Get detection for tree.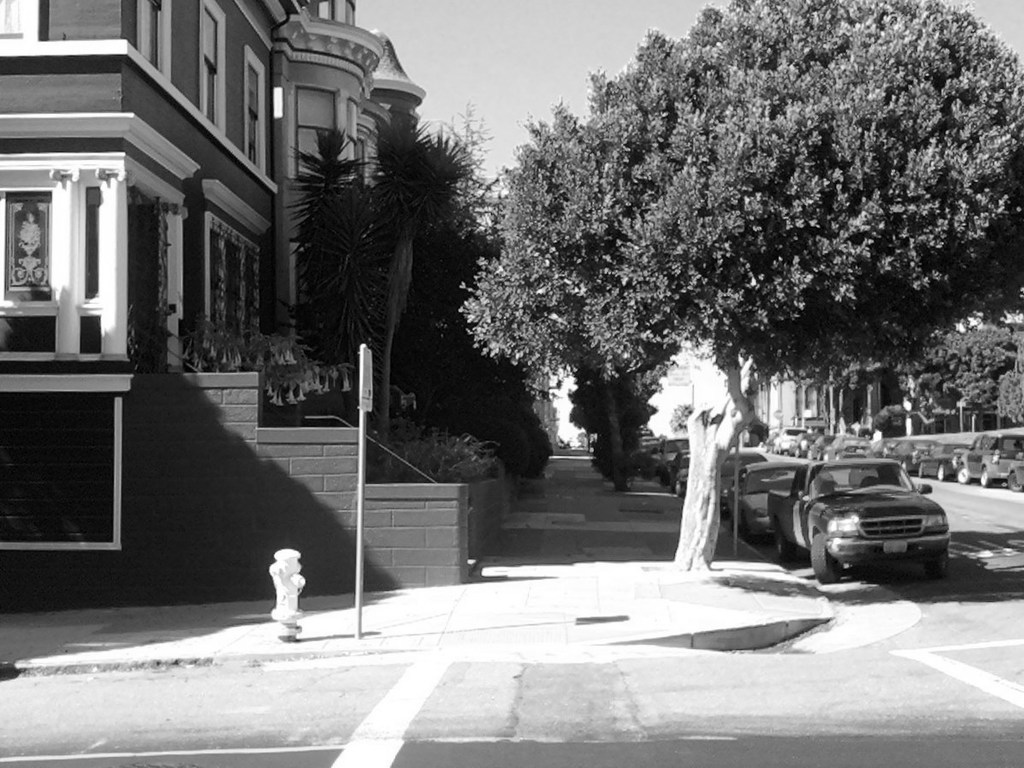
Detection: select_region(894, 345, 949, 433).
